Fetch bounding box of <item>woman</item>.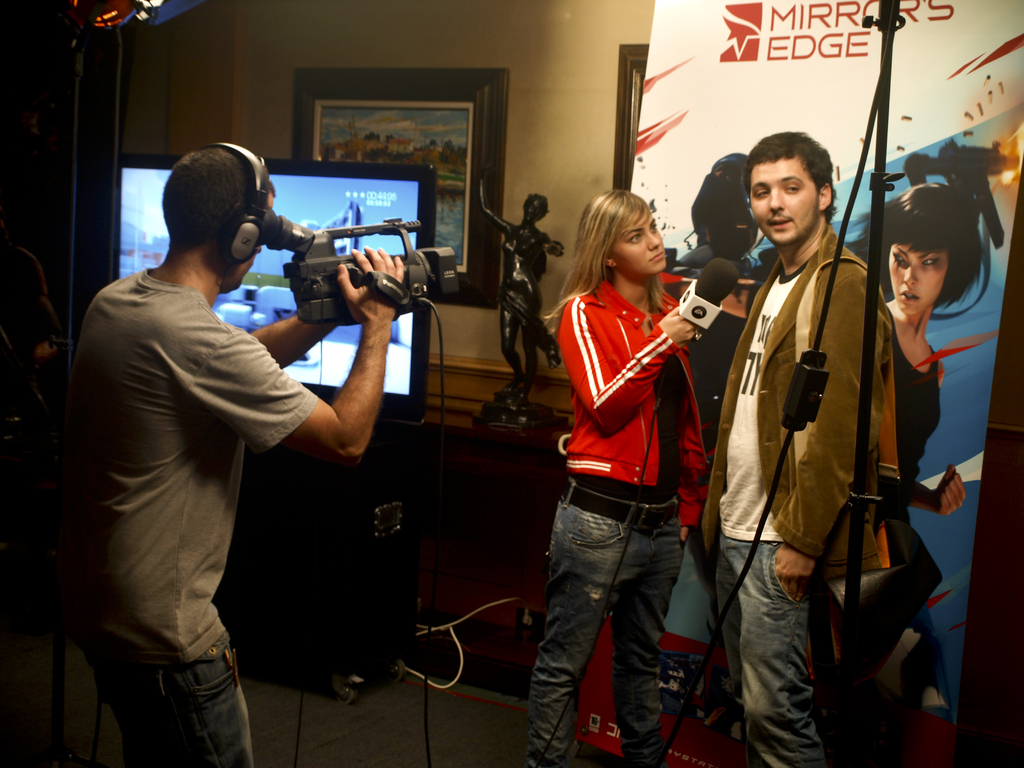
Bbox: x1=531, y1=168, x2=724, y2=758.
